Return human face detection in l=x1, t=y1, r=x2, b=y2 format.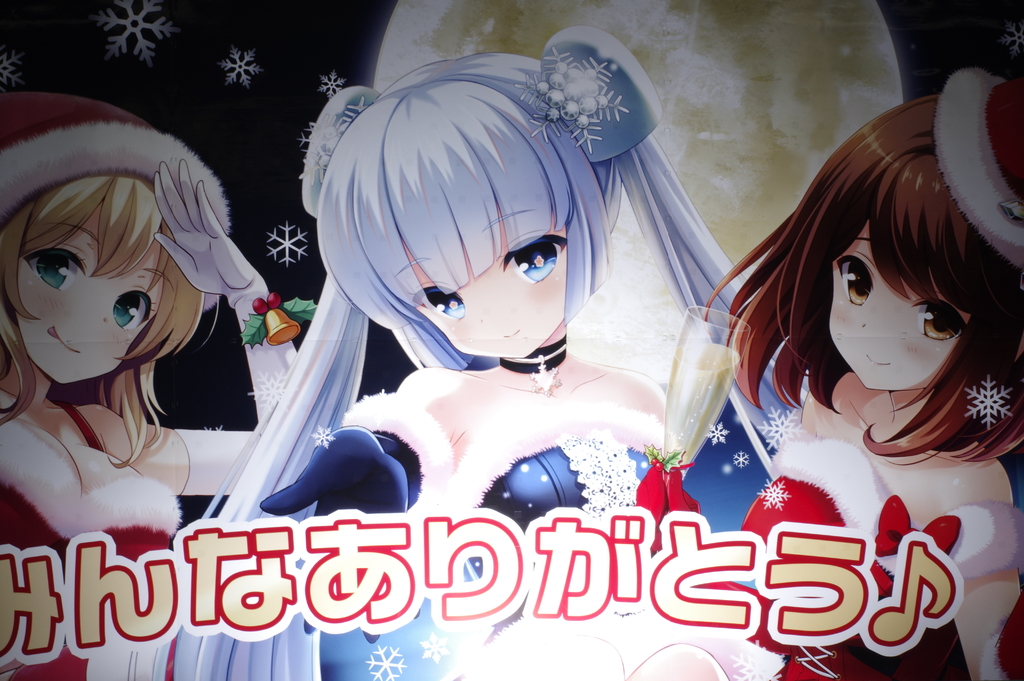
l=385, t=214, r=572, b=354.
